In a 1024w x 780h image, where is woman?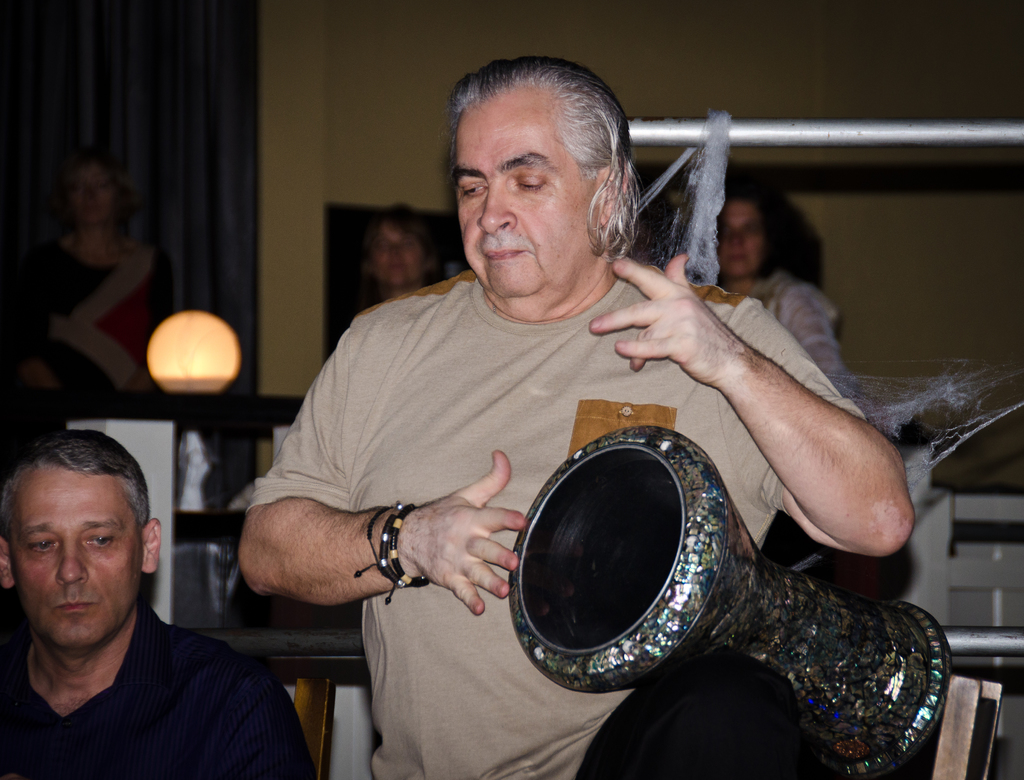
crop(353, 209, 443, 304).
